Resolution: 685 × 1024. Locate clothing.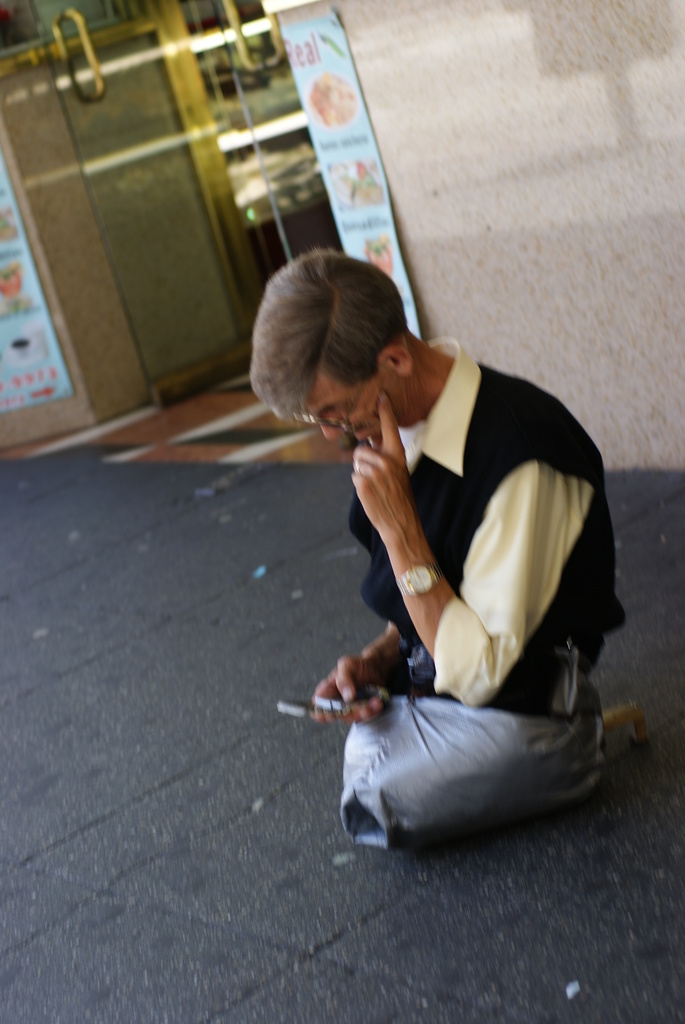
BBox(281, 314, 645, 879).
